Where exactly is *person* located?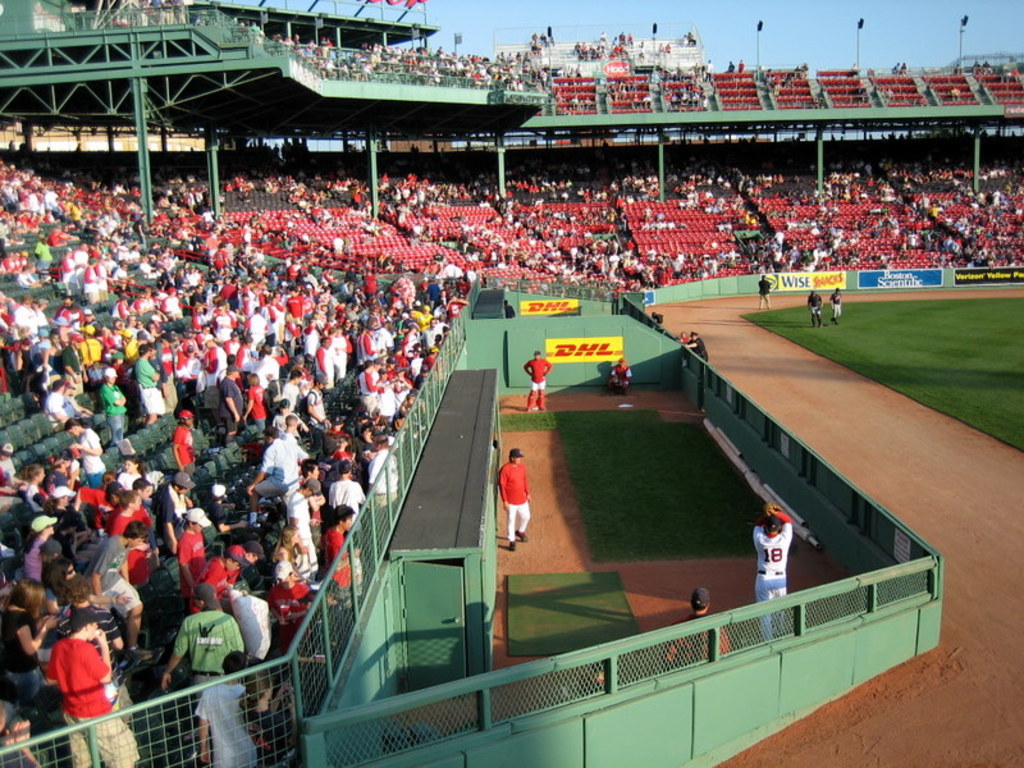
Its bounding box is select_region(524, 342, 559, 416).
